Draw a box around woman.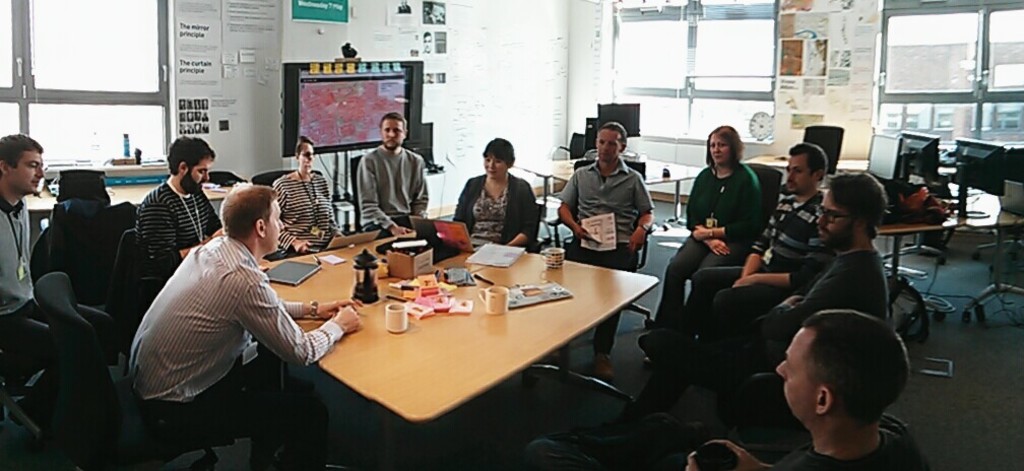
(x1=637, y1=124, x2=762, y2=355).
